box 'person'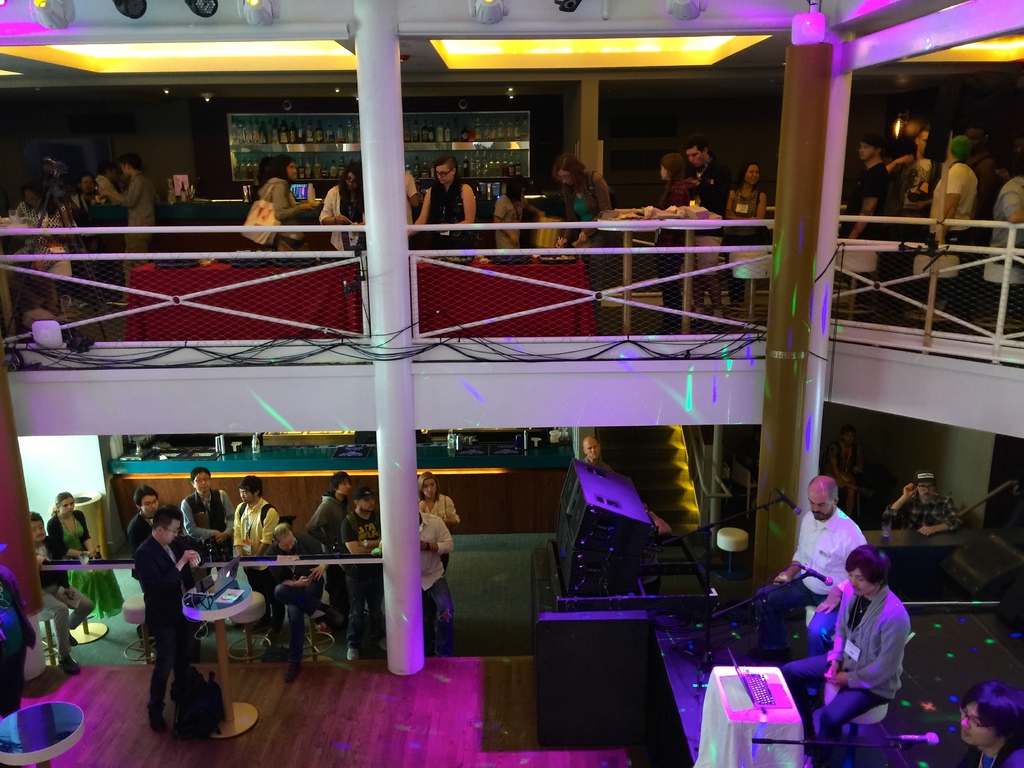
[left=493, top=178, right=543, bottom=253]
